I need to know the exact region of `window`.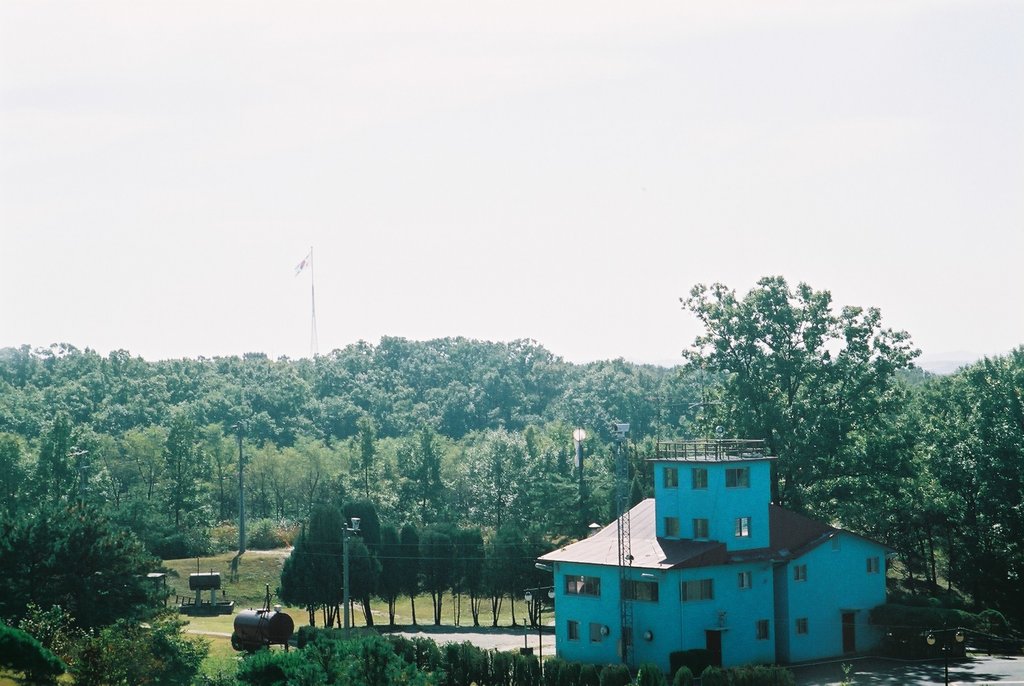
Region: detection(659, 464, 677, 489).
